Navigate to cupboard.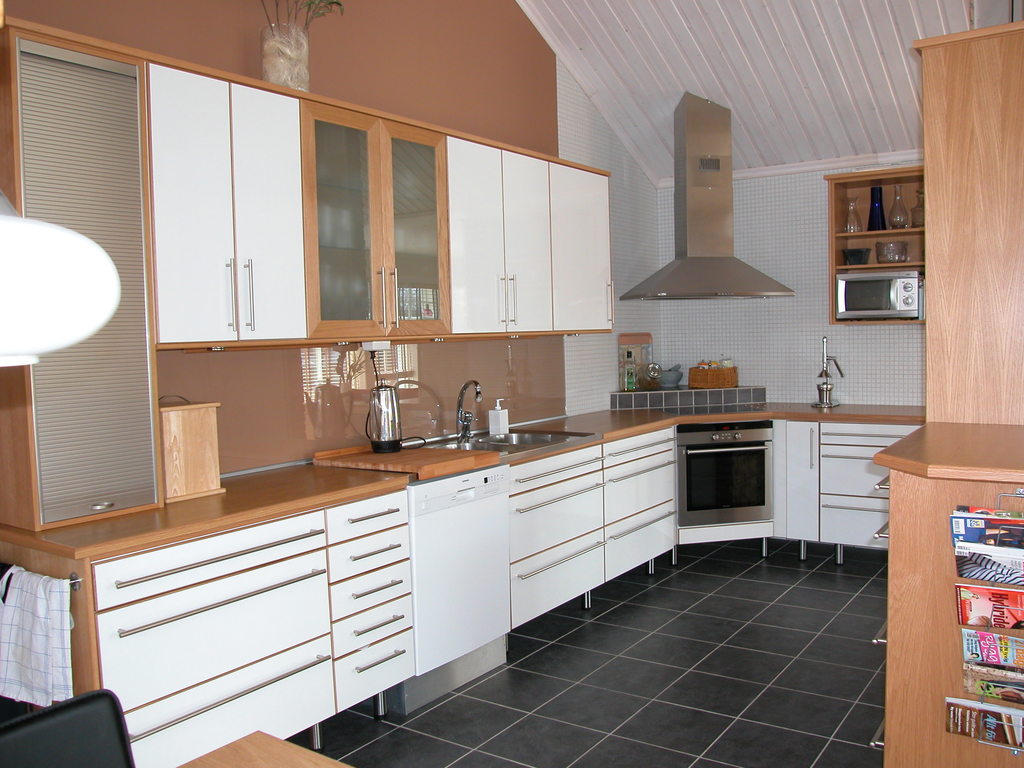
Navigation target: (0, 102, 1023, 767).
